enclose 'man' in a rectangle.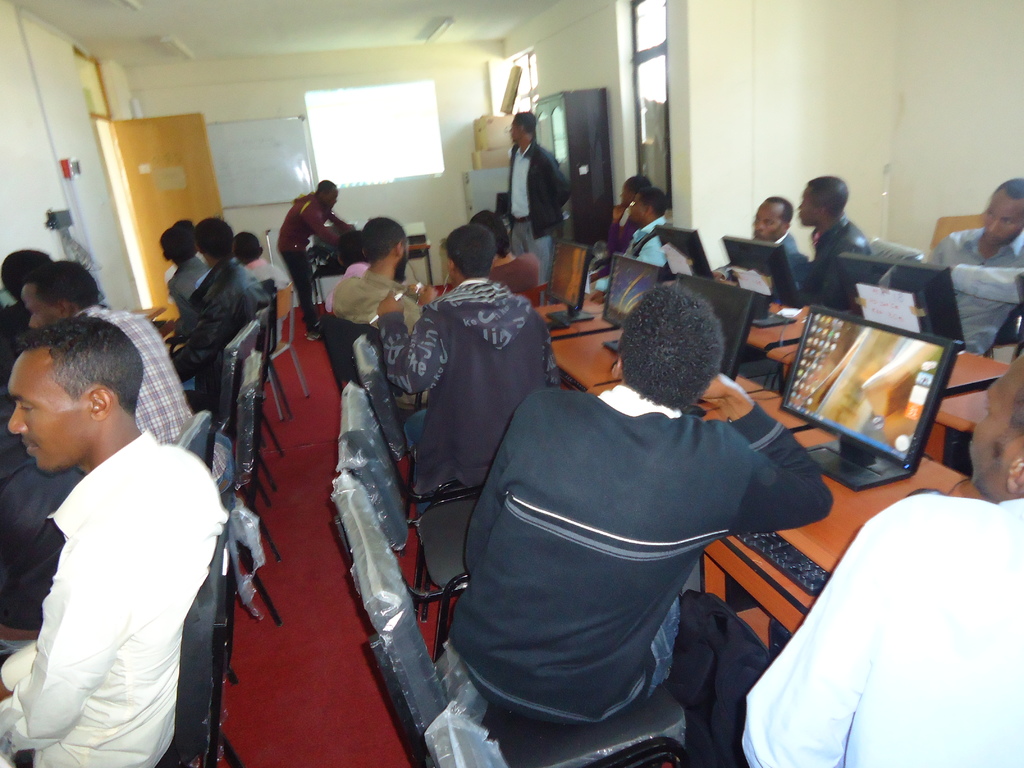
{"left": 0, "top": 292, "right": 228, "bottom": 767}.
